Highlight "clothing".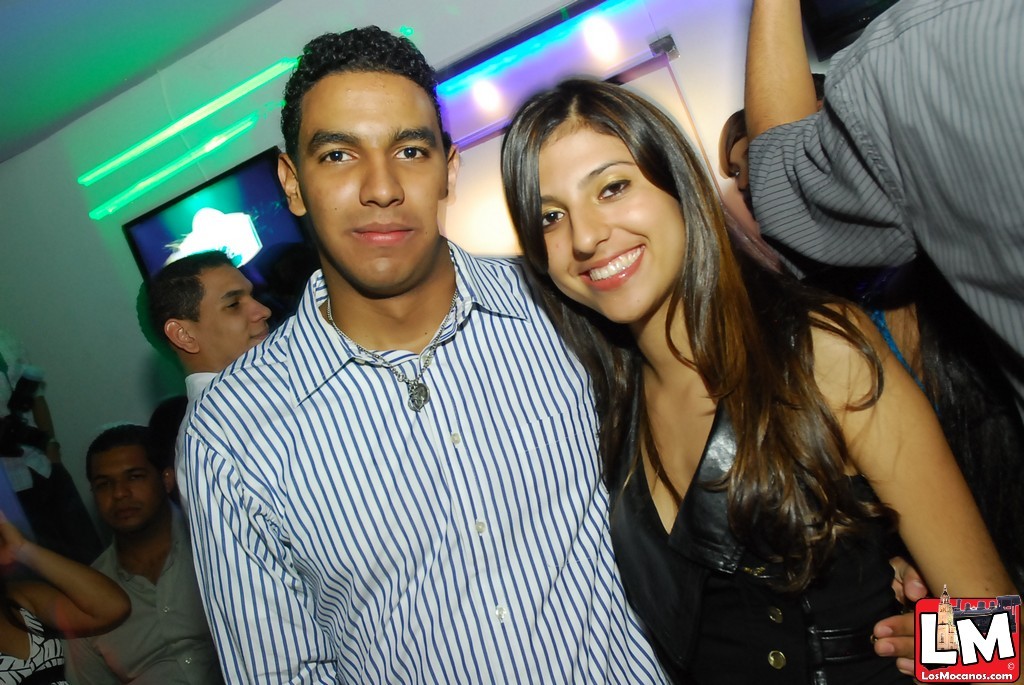
Highlighted region: detection(602, 270, 937, 684).
